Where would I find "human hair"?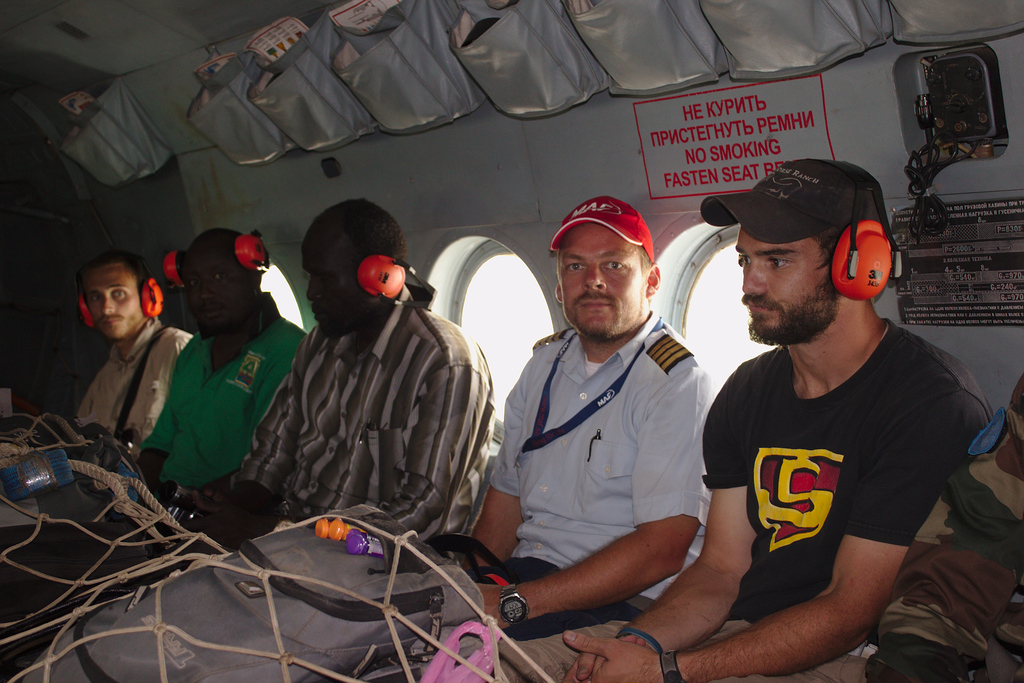
At x1=810 y1=224 x2=845 y2=271.
